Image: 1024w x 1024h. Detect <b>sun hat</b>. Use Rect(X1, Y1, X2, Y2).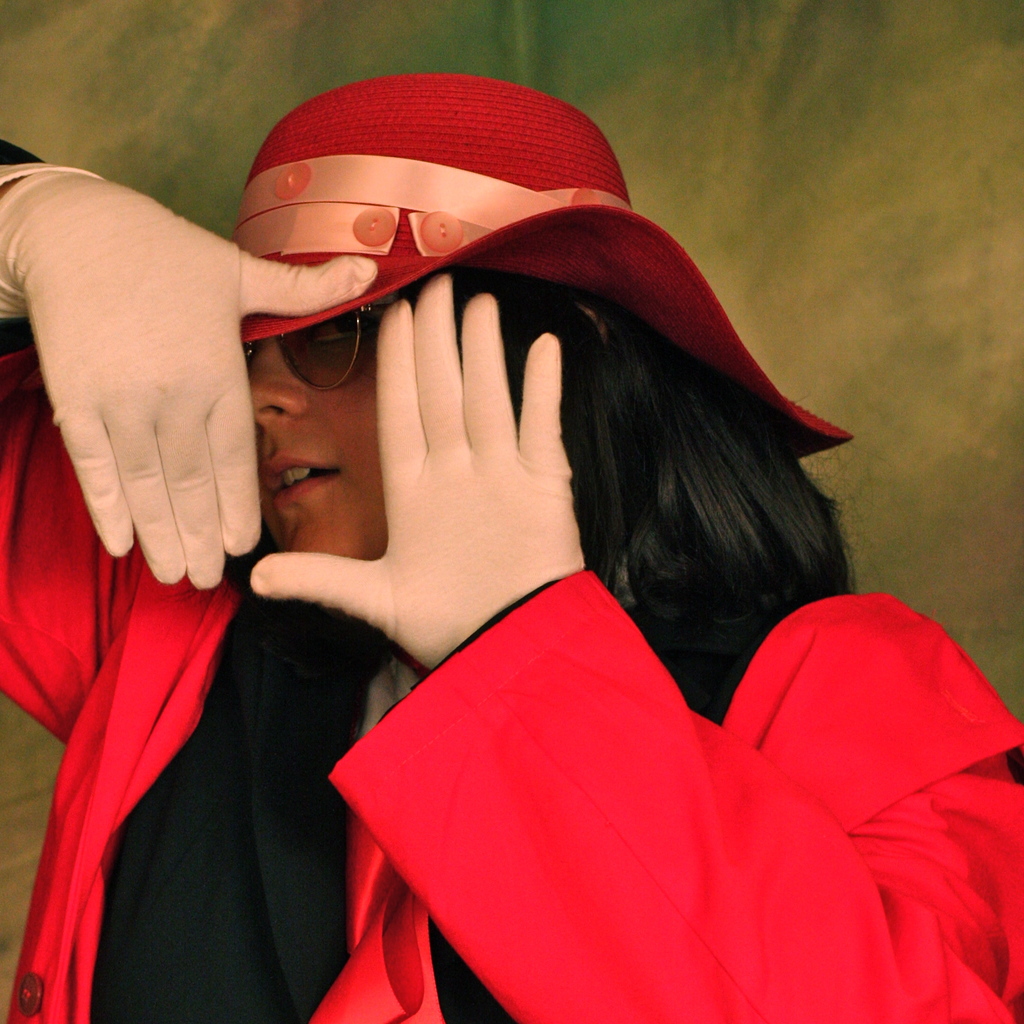
Rect(207, 67, 865, 468).
